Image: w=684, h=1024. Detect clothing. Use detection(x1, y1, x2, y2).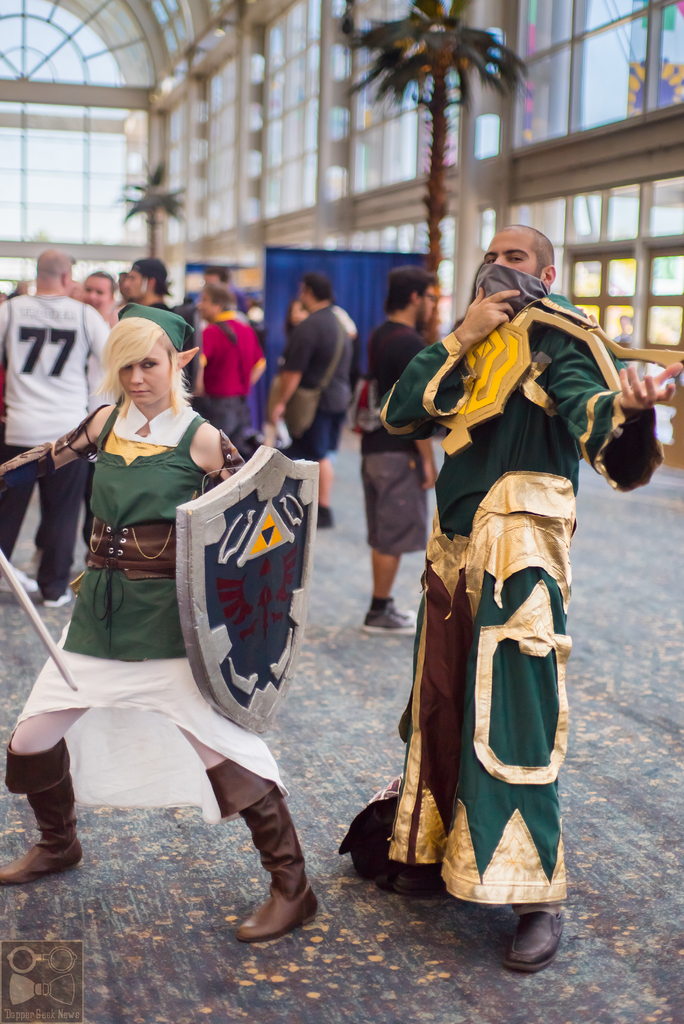
detection(274, 309, 341, 461).
